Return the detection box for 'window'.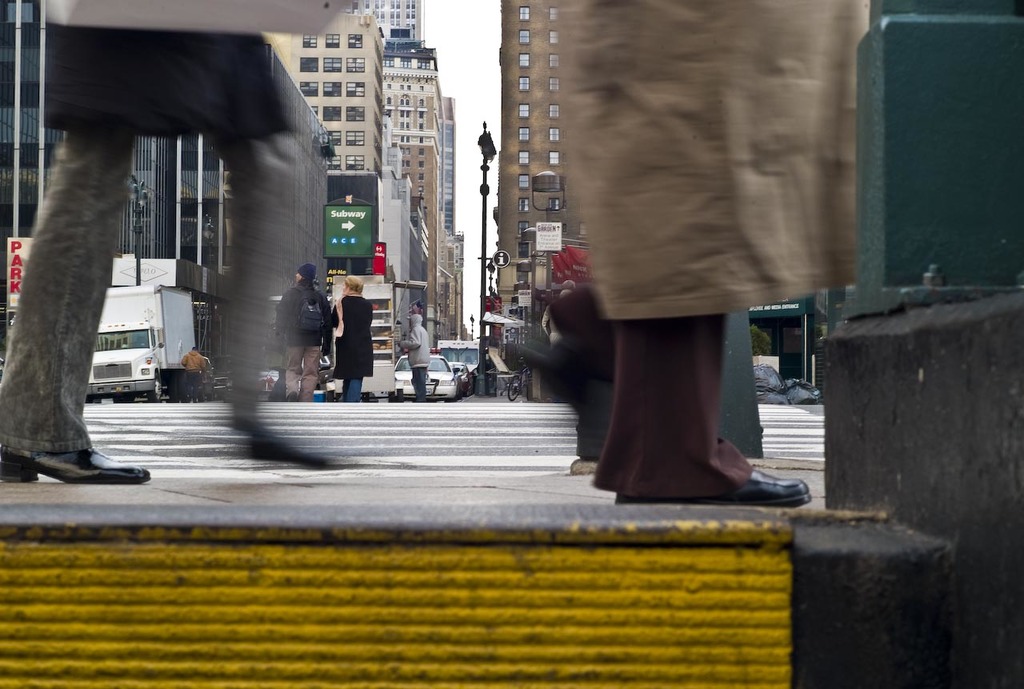
<bbox>300, 30, 318, 48</bbox>.
